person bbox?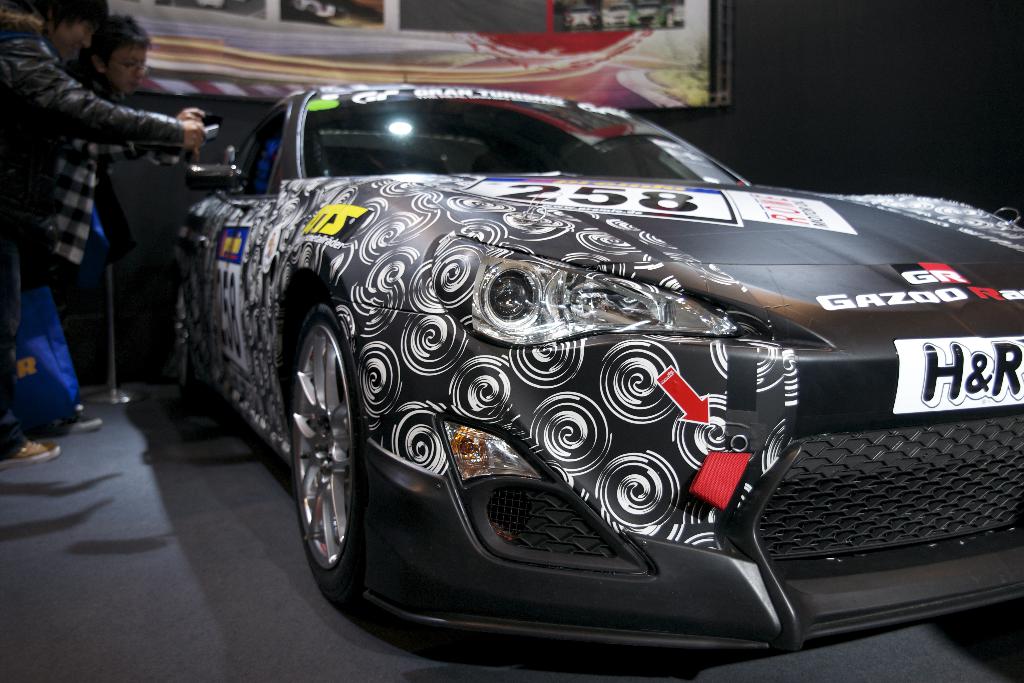
l=0, t=0, r=204, b=470
